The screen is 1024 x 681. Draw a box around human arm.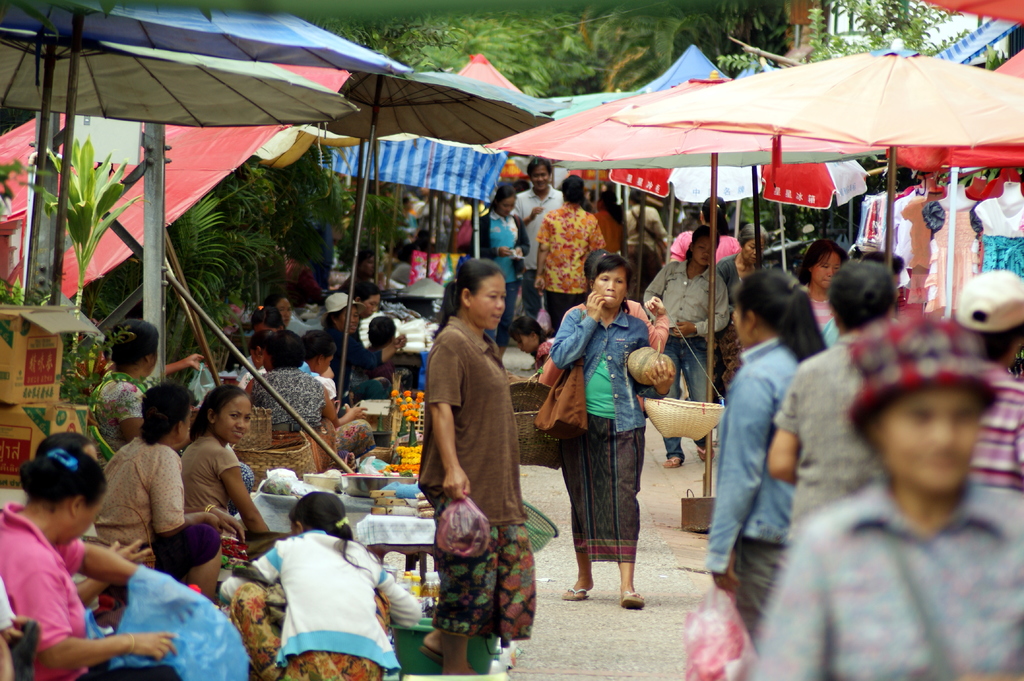
x1=168, y1=352, x2=207, y2=378.
